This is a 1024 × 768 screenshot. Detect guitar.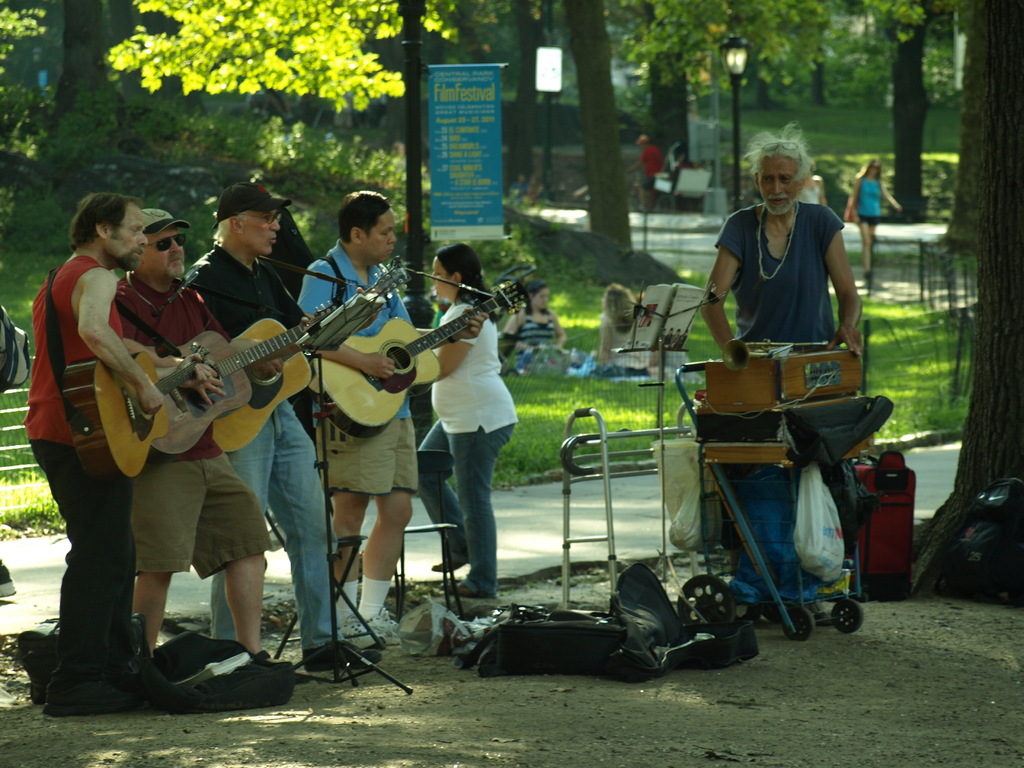
region(285, 273, 545, 426).
